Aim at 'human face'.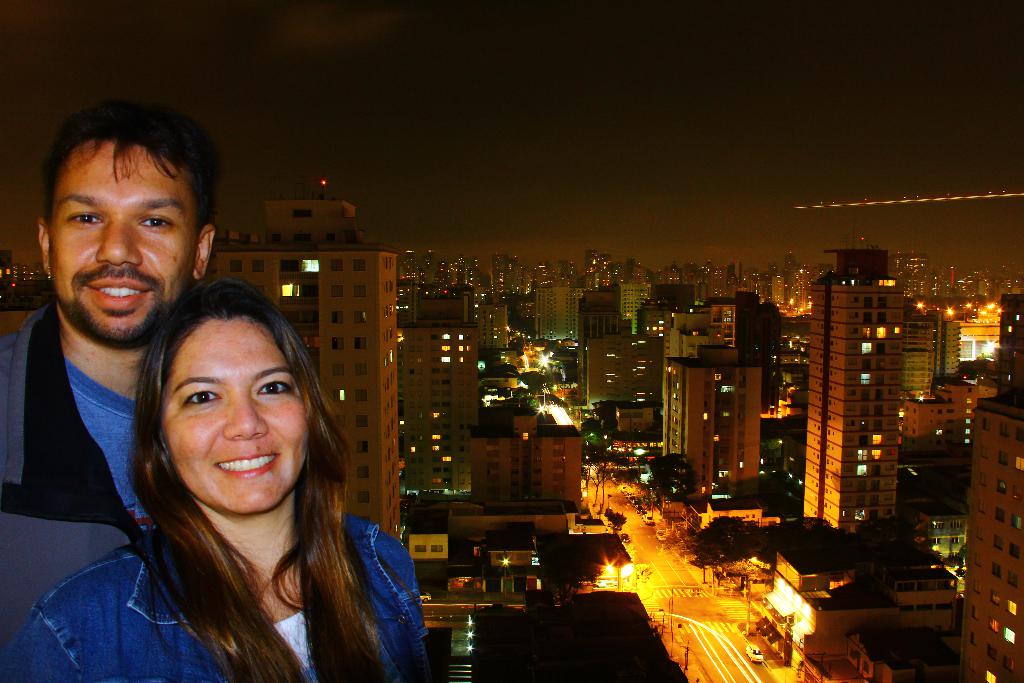
Aimed at (156,317,317,515).
